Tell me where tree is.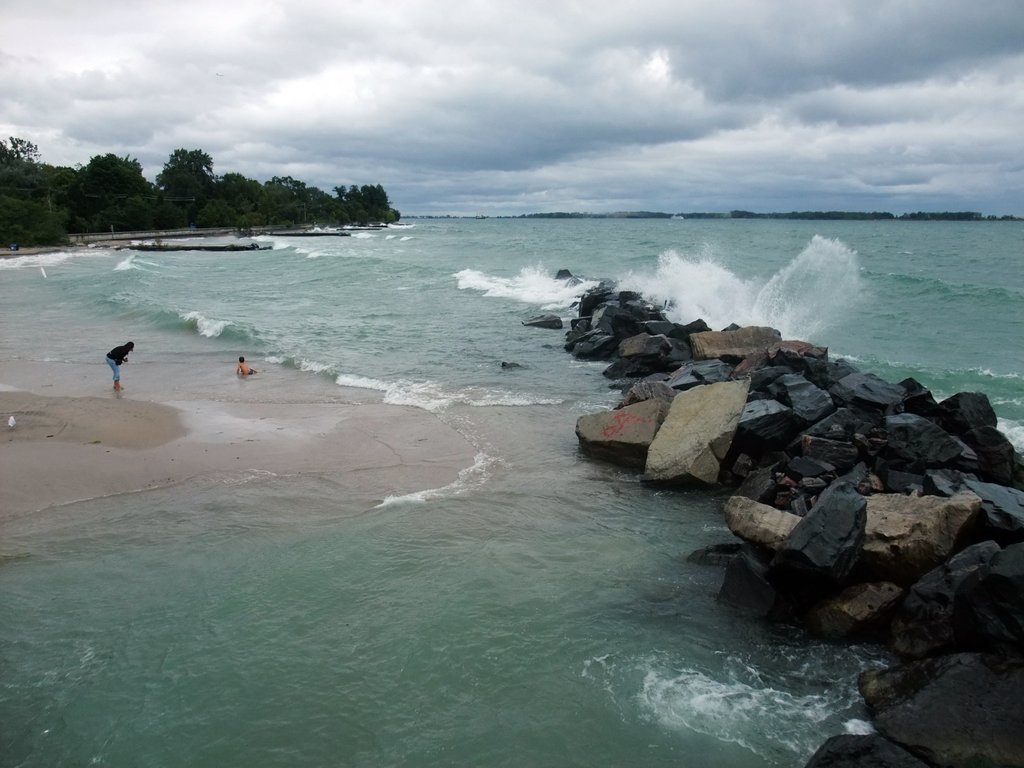
tree is at (x1=219, y1=172, x2=276, y2=232).
